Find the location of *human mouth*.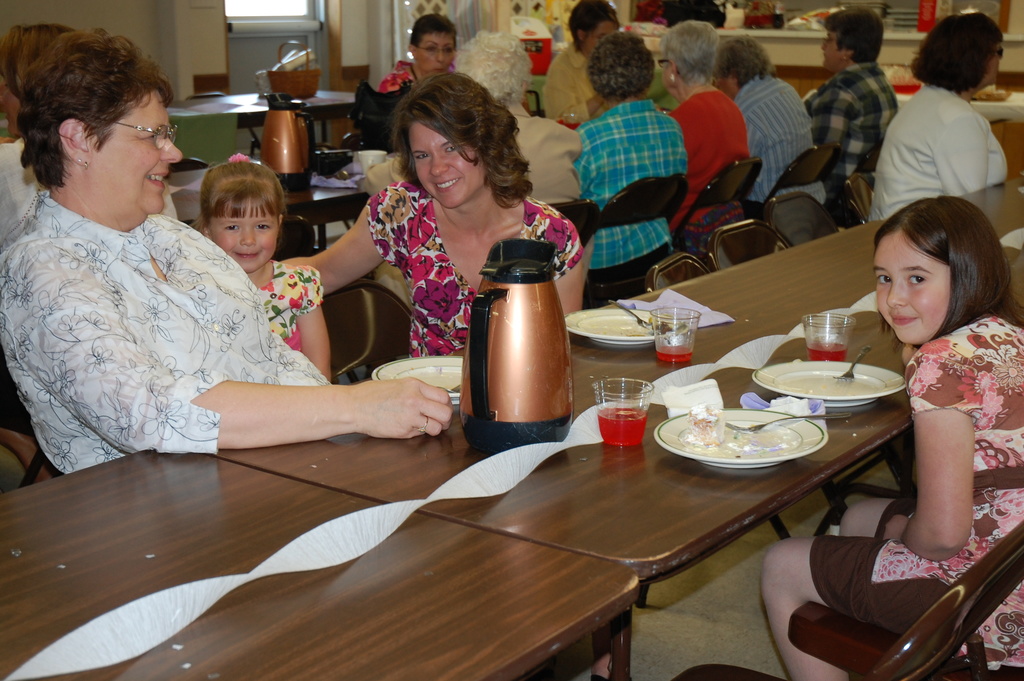
Location: 893, 316, 919, 325.
